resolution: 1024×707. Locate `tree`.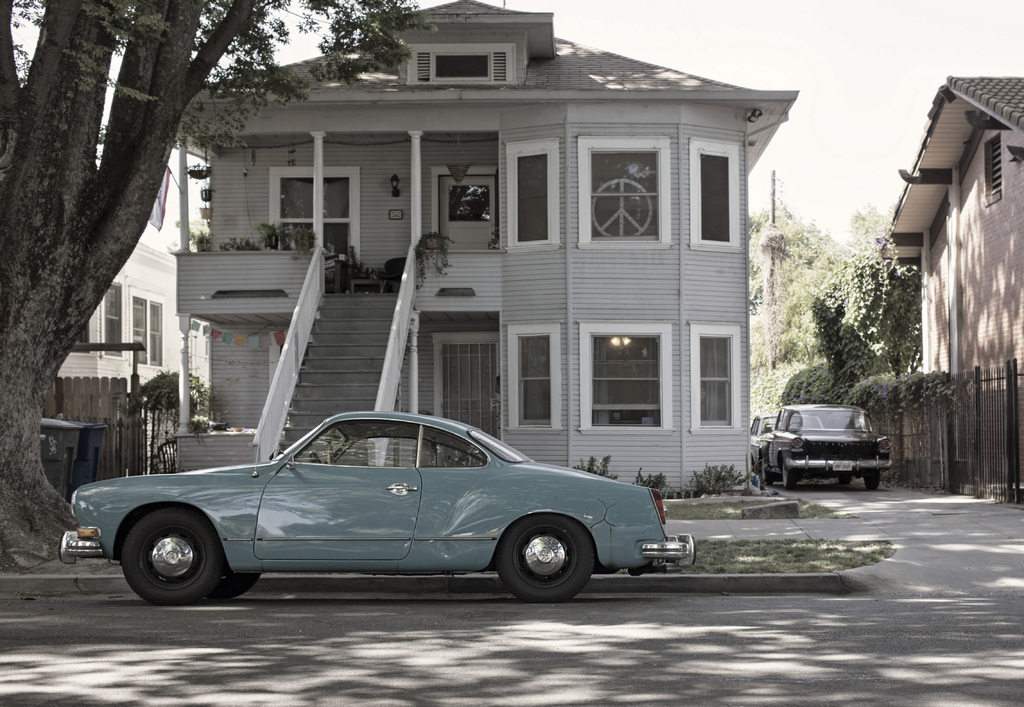
<region>745, 199, 895, 400</region>.
